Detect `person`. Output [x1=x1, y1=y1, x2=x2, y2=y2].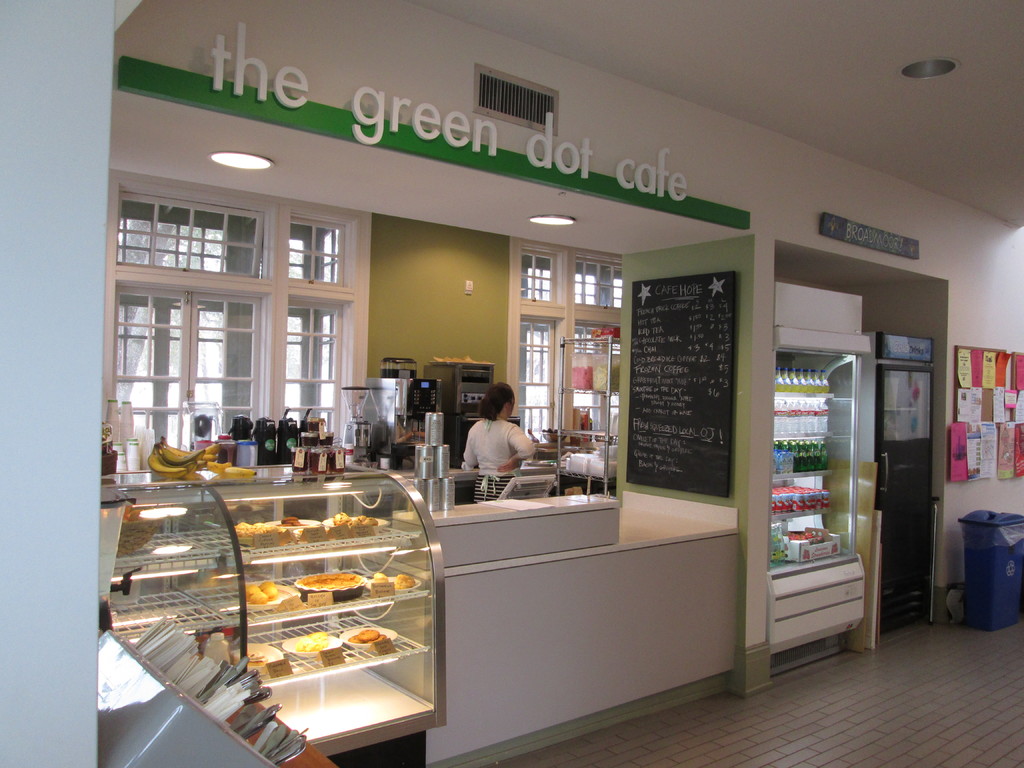
[x1=456, y1=393, x2=536, y2=515].
